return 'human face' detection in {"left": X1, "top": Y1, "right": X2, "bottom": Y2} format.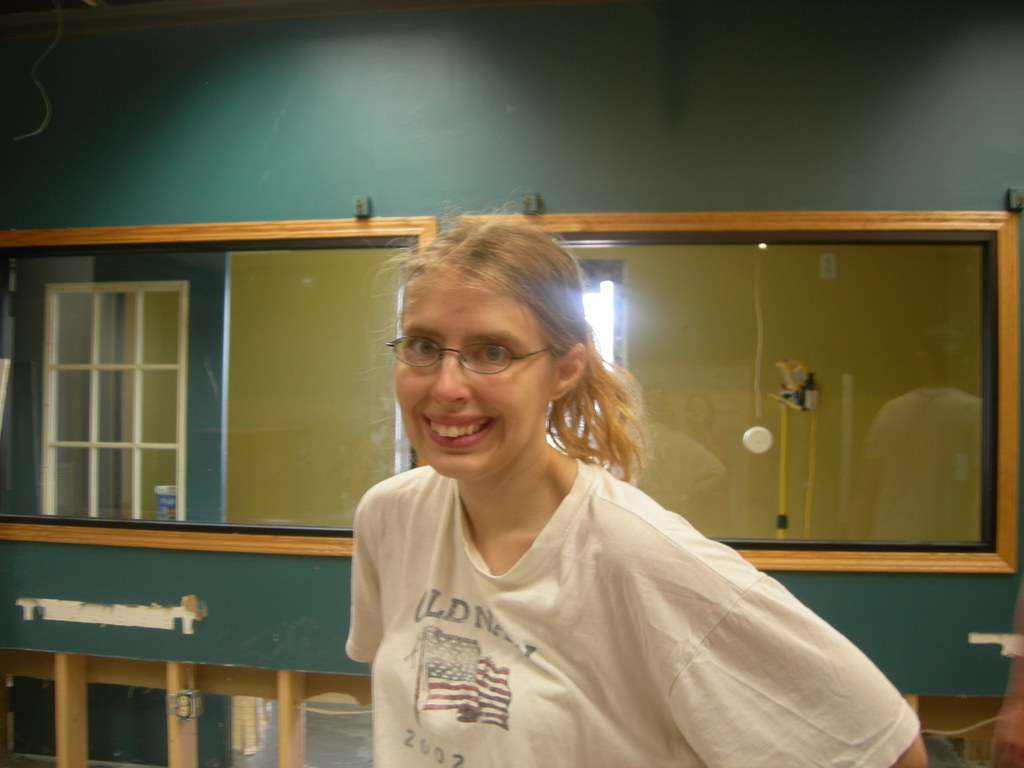
{"left": 390, "top": 268, "right": 548, "bottom": 488}.
